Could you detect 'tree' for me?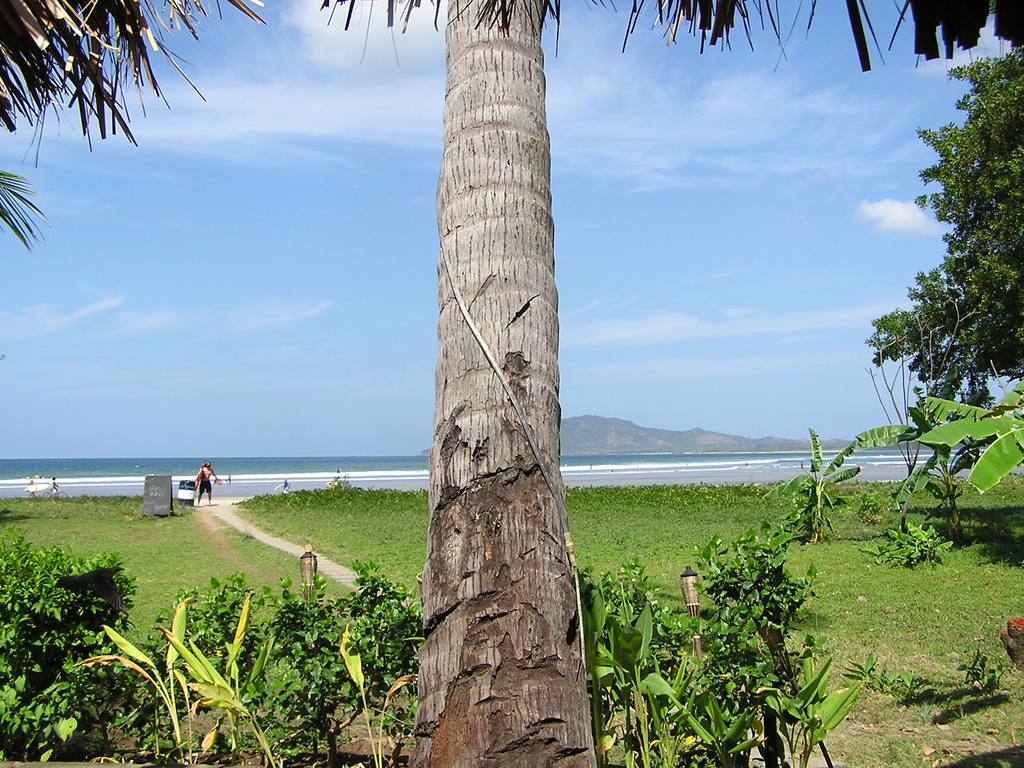
Detection result: x1=0, y1=0, x2=264, y2=253.
